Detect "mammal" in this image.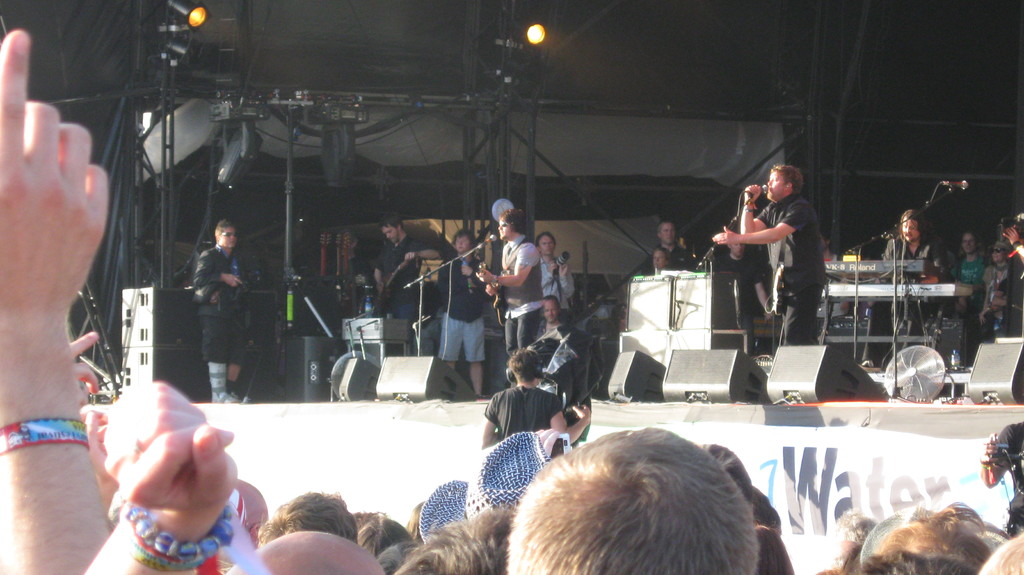
Detection: Rect(979, 238, 1017, 355).
